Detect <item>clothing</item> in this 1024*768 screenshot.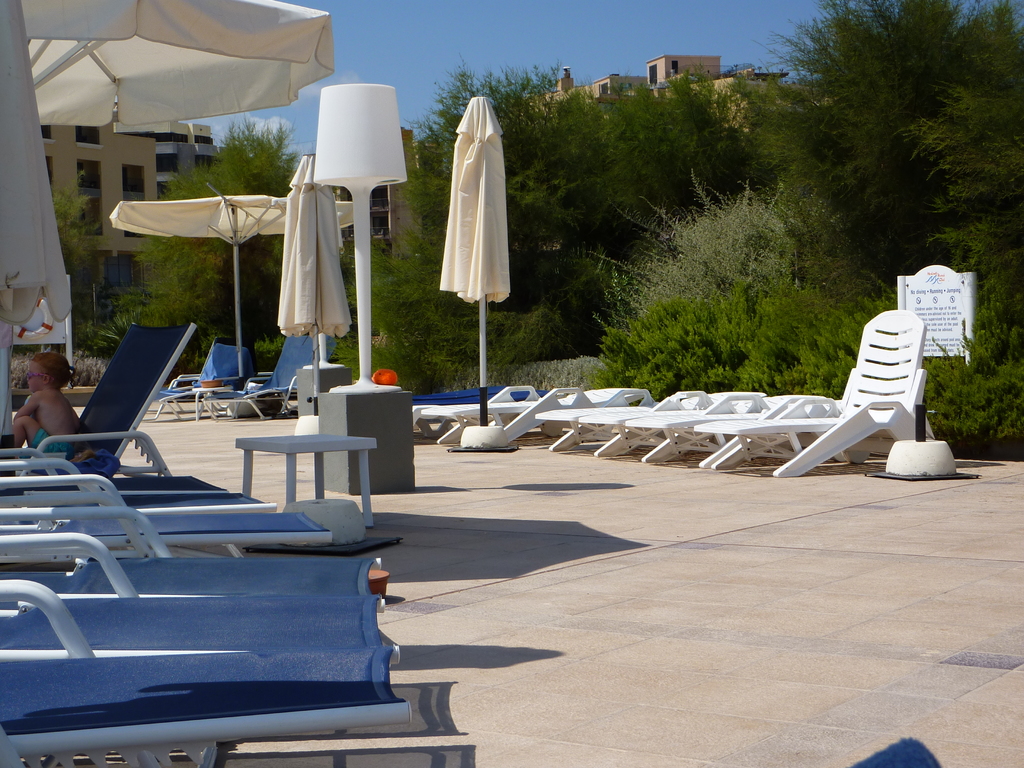
Detection: 31 429 76 475.
